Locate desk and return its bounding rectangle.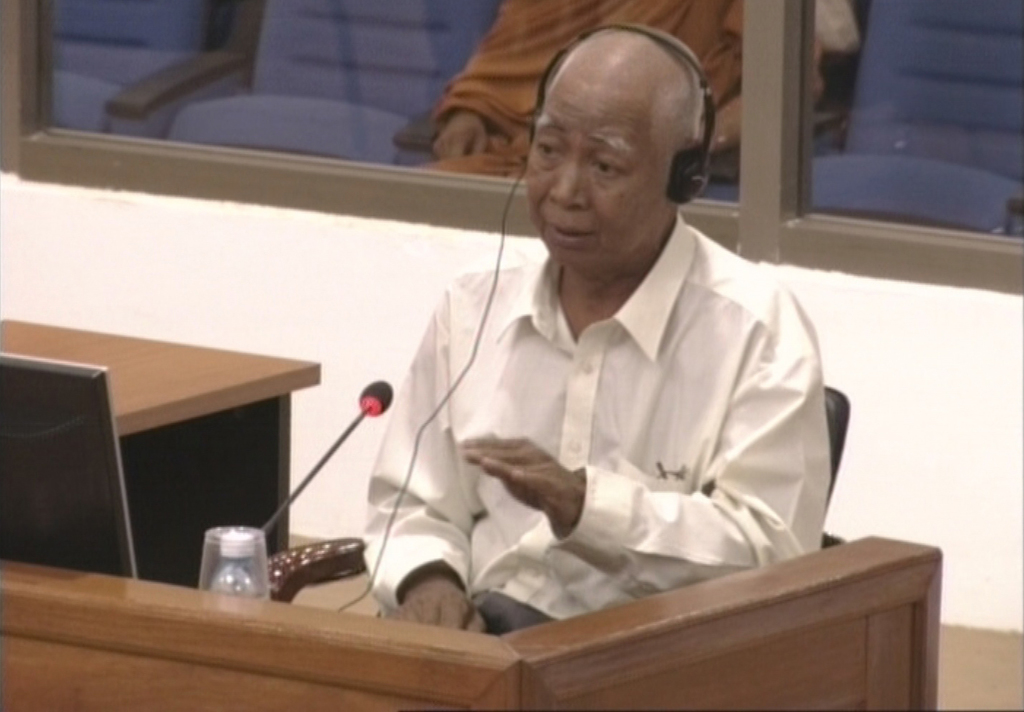
l=0, t=316, r=941, b=711.
